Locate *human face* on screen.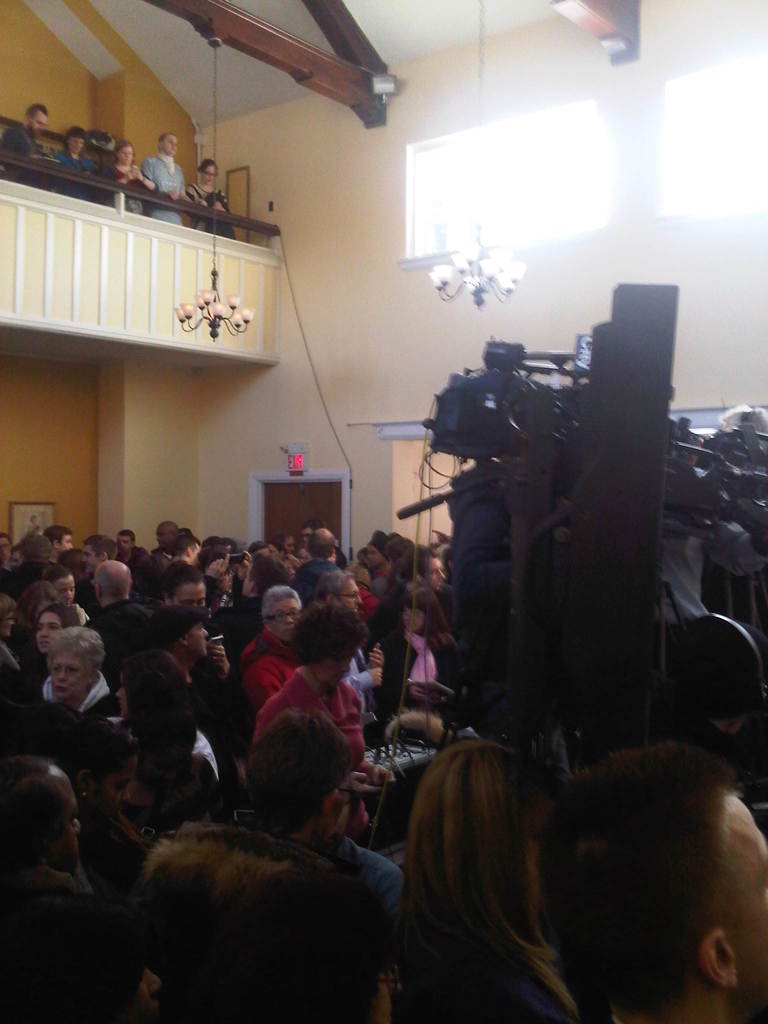
On screen at bbox=[271, 594, 304, 644].
